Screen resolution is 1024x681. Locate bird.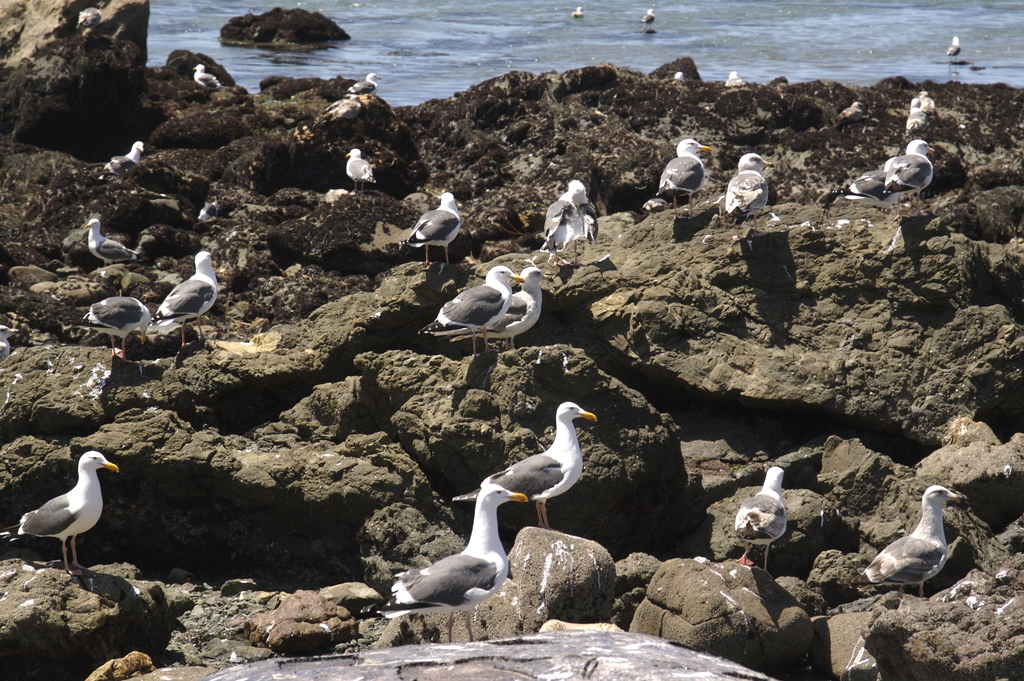
BBox(542, 178, 605, 263).
